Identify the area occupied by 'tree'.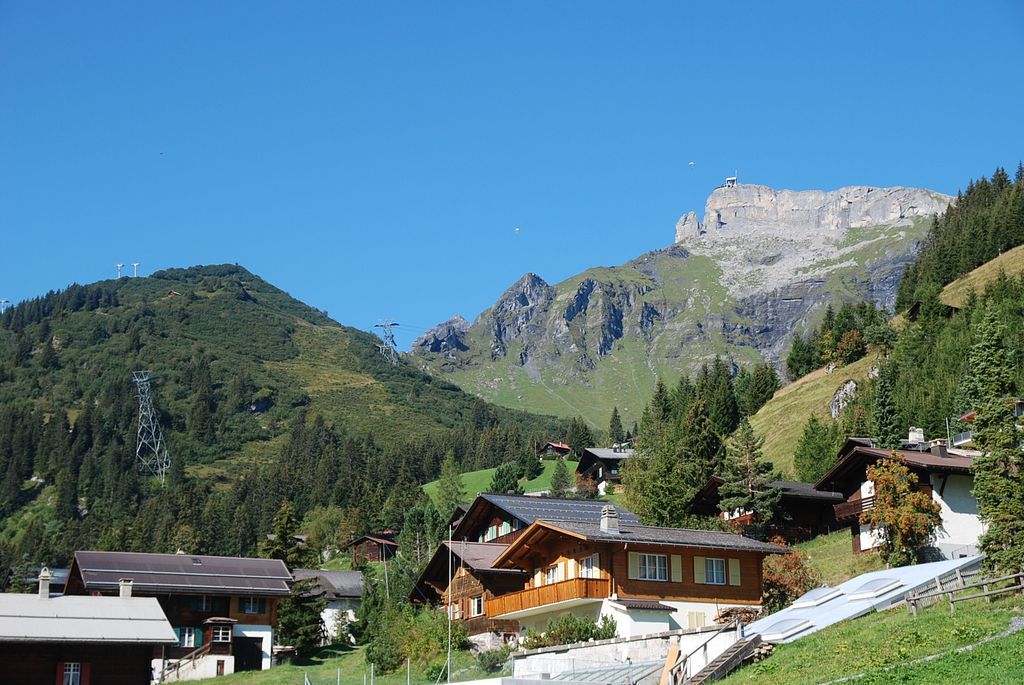
Area: BBox(785, 327, 821, 383).
